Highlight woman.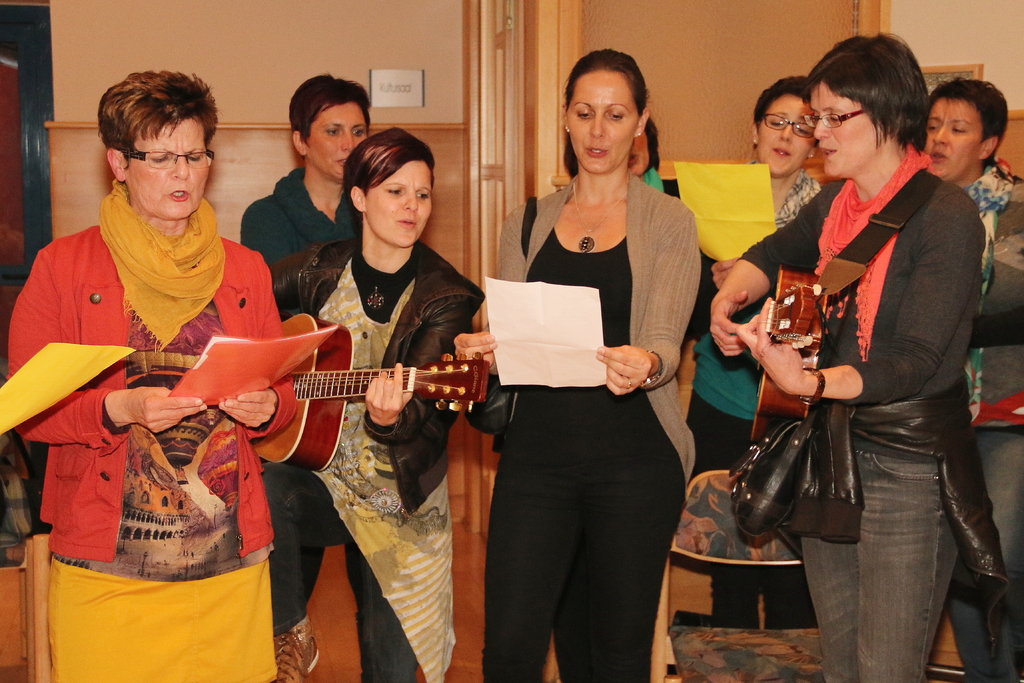
Highlighted region: bbox=[481, 47, 705, 682].
